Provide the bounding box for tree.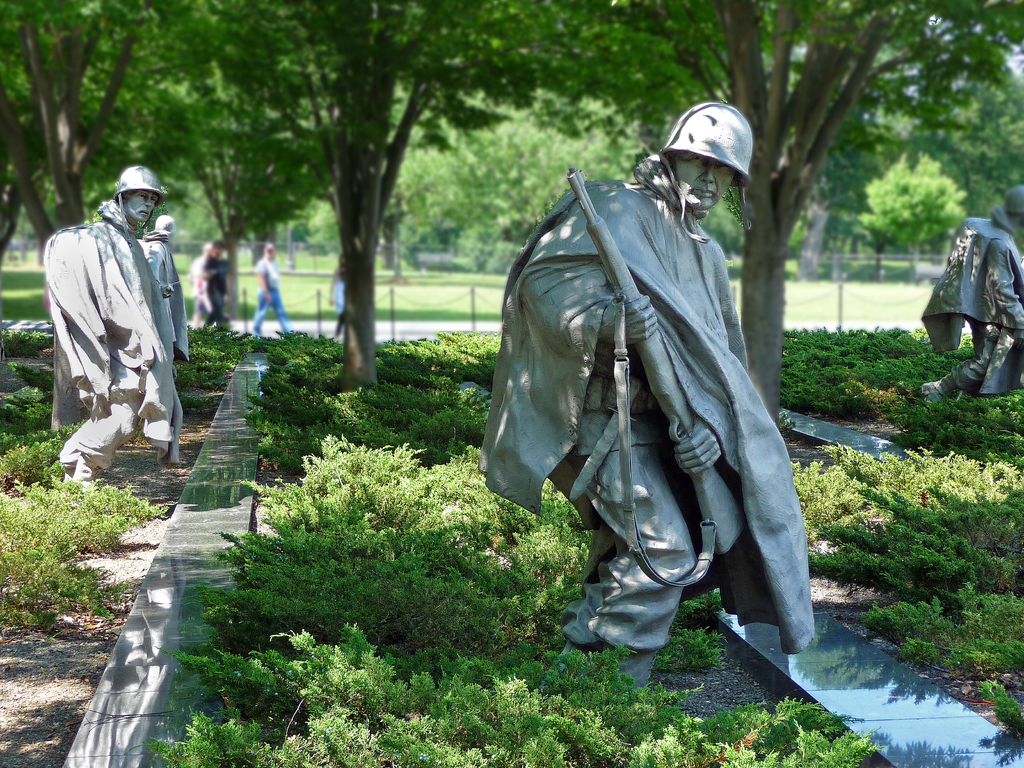
(0, 0, 178, 253).
